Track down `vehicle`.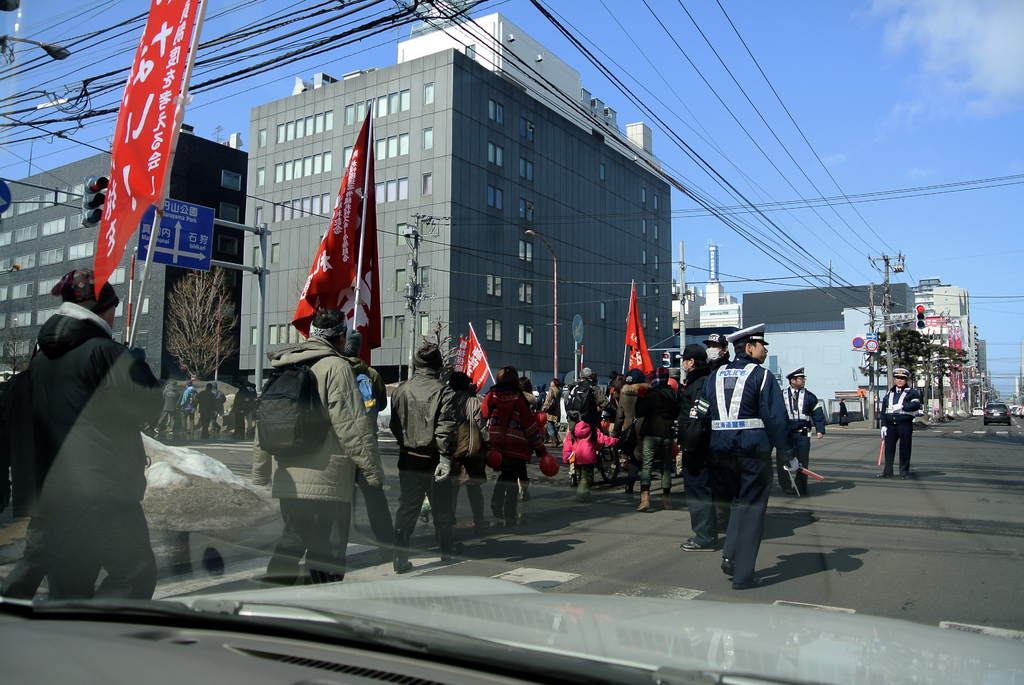
Tracked to {"left": 0, "top": 0, "right": 1023, "bottom": 684}.
